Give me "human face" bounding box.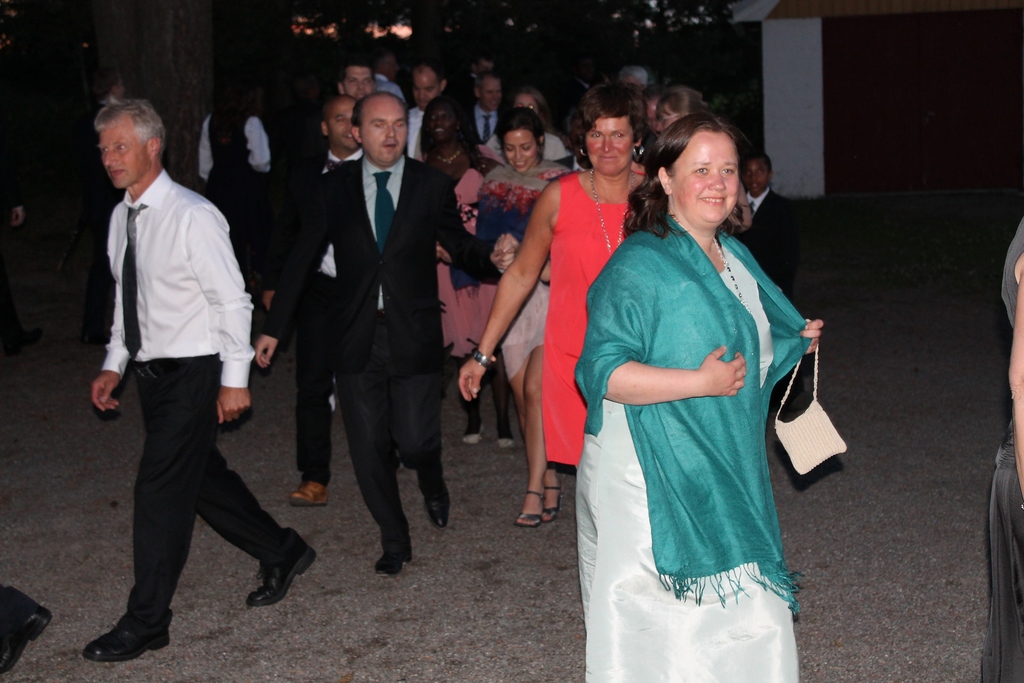
{"x1": 365, "y1": 101, "x2": 408, "y2": 164}.
